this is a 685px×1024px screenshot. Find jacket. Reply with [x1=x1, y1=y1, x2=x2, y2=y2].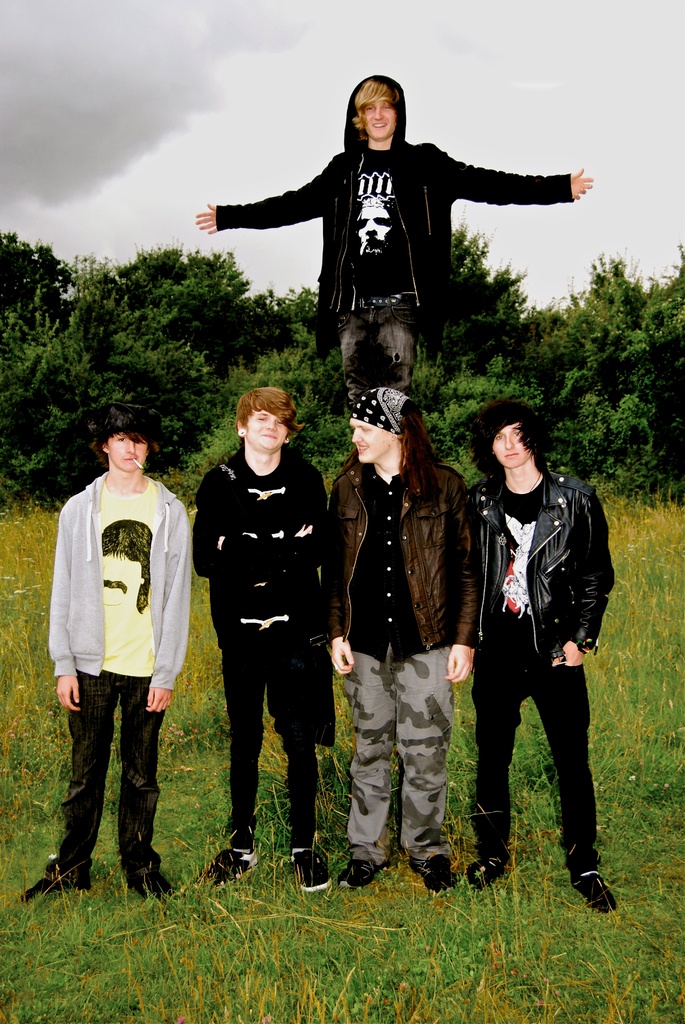
[x1=216, y1=70, x2=576, y2=357].
